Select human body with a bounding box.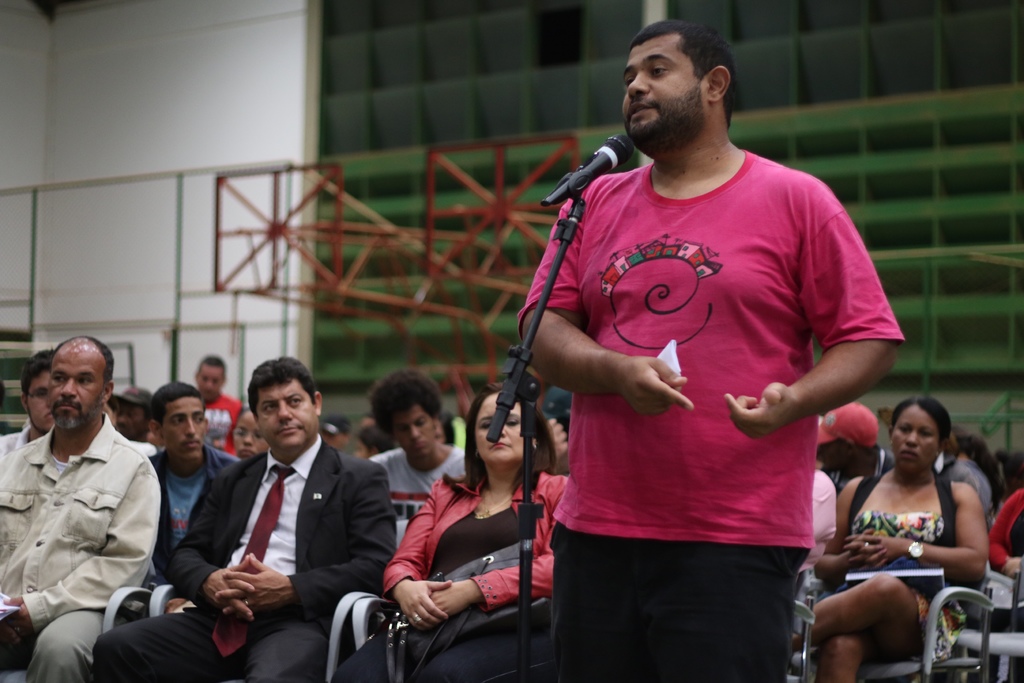
(785,488,838,674).
